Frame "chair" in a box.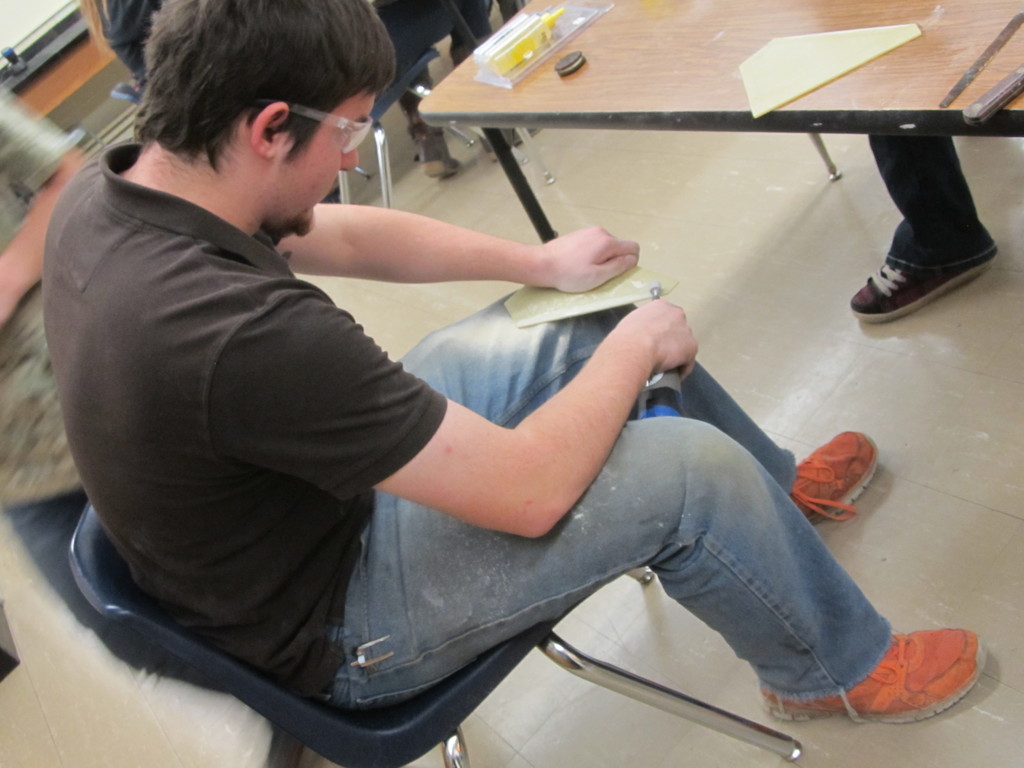
BBox(59, 501, 802, 767).
